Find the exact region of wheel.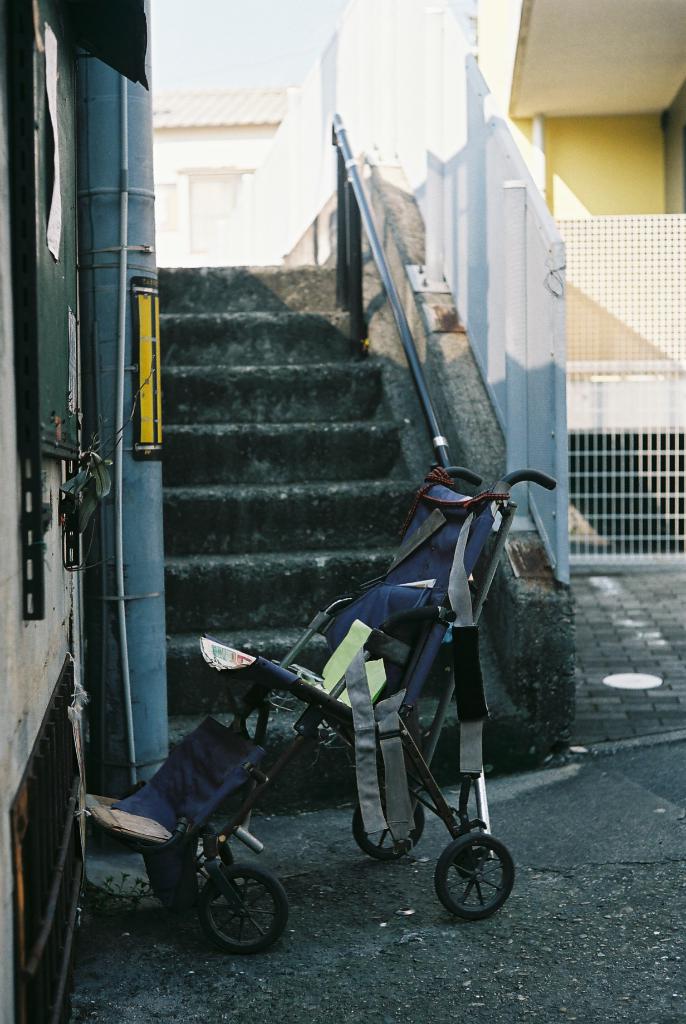
Exact region: rect(354, 794, 427, 858).
